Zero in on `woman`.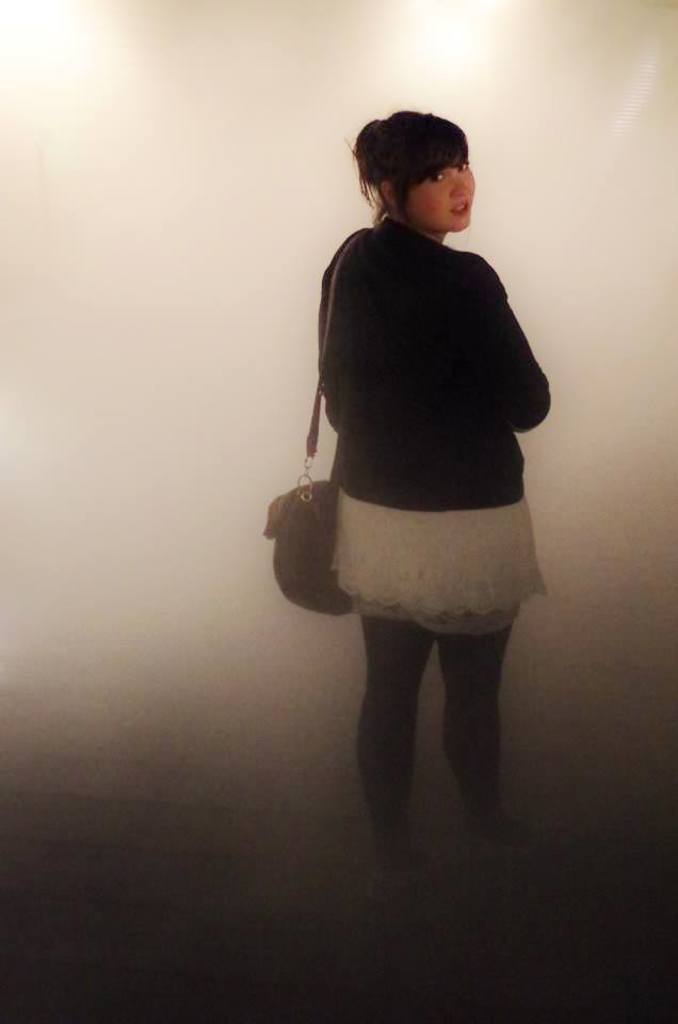
Zeroed in: Rect(251, 119, 563, 902).
